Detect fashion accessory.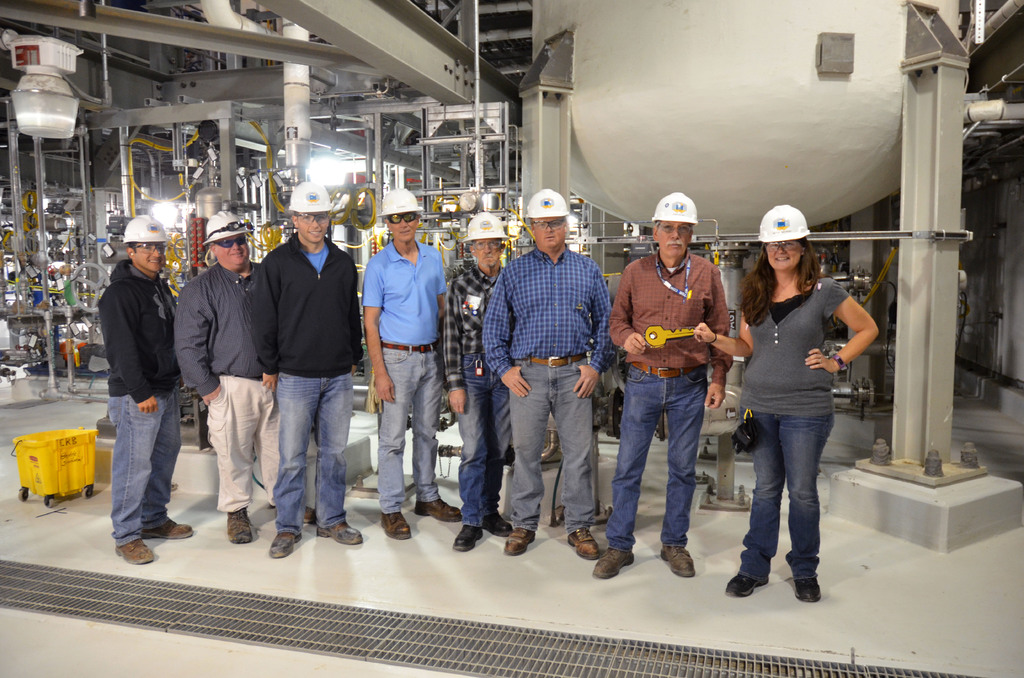
Detected at 653:252:692:296.
